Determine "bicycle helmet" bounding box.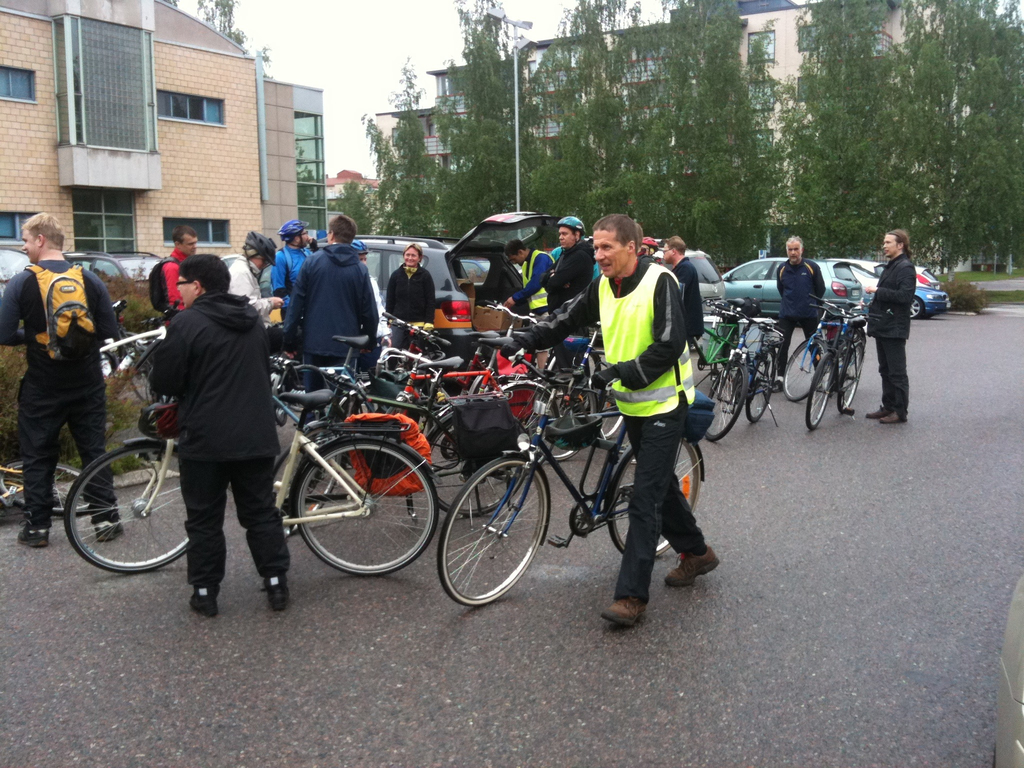
Determined: box(244, 230, 268, 264).
